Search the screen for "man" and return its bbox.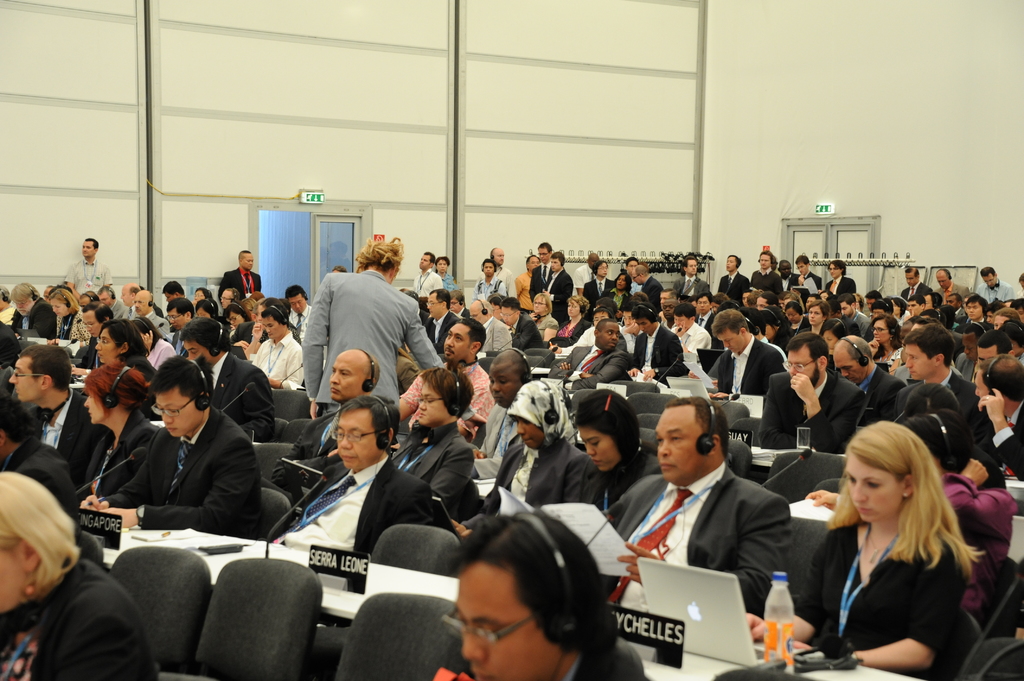
Found: x1=671, y1=257, x2=706, y2=303.
